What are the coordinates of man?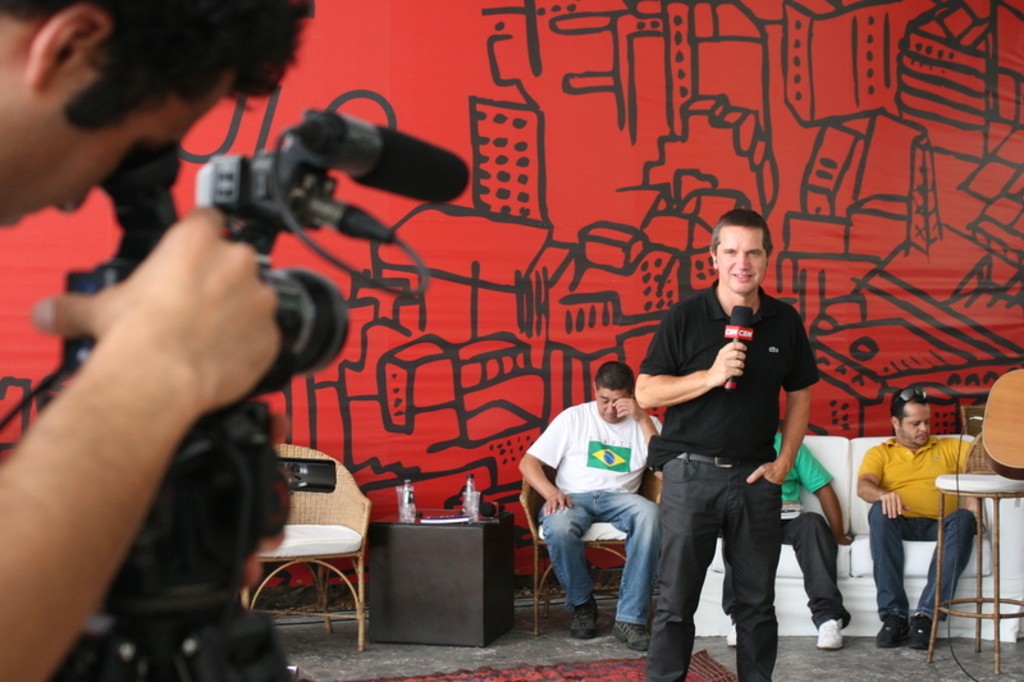
{"left": 723, "top": 431, "right": 858, "bottom": 653}.
